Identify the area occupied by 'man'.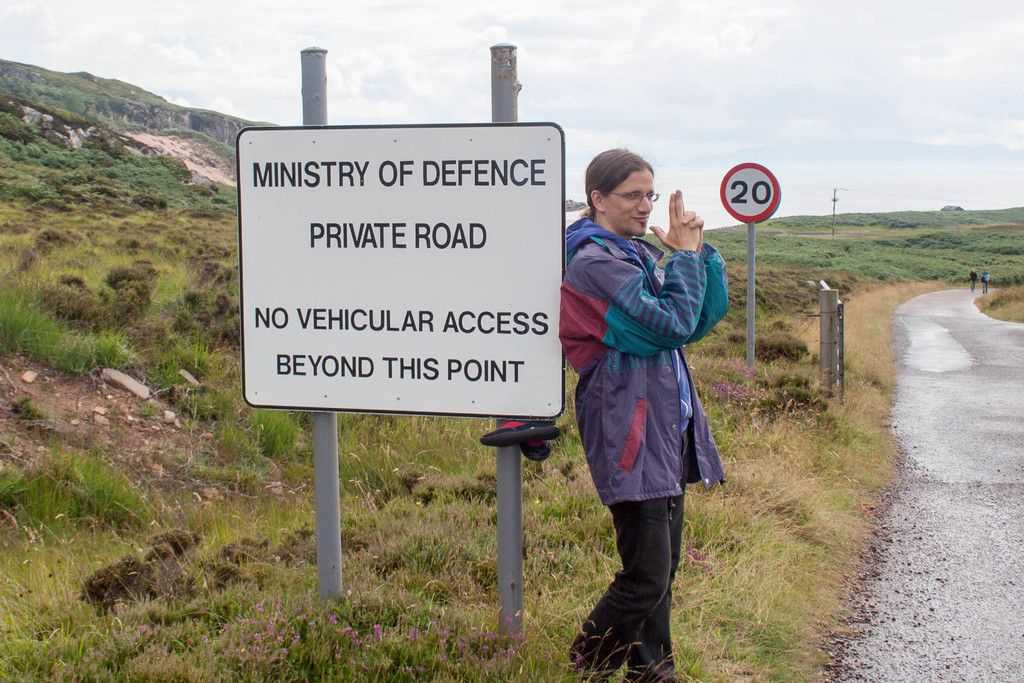
Area: locate(554, 145, 731, 644).
